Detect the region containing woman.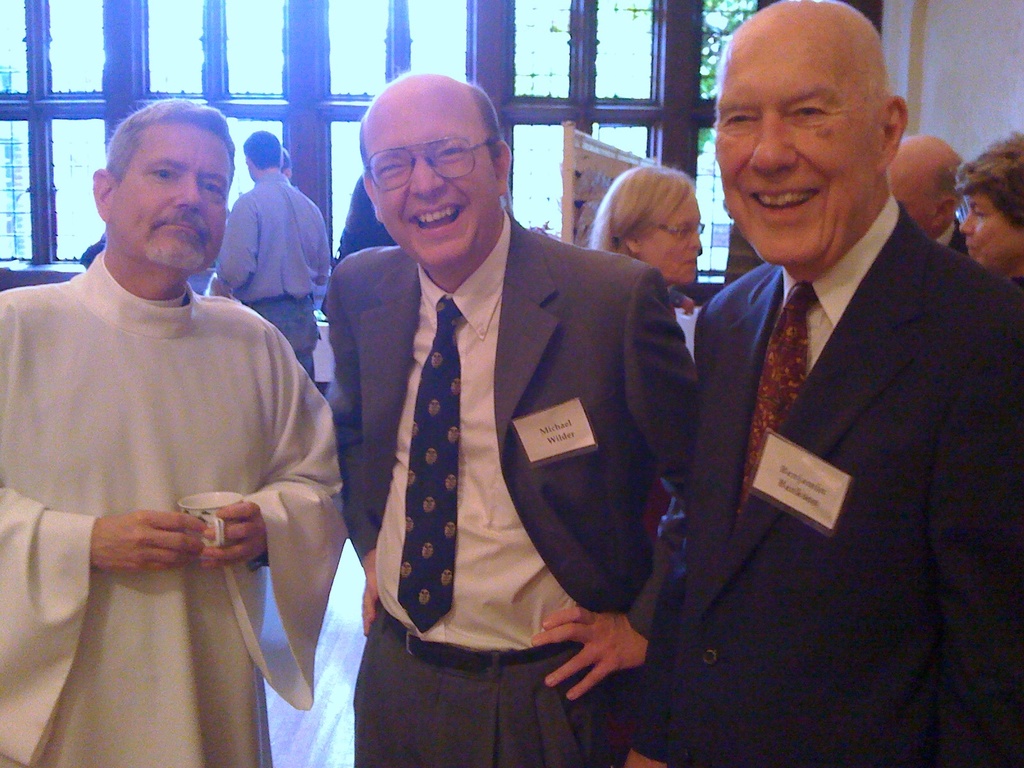
bbox=(588, 164, 701, 288).
